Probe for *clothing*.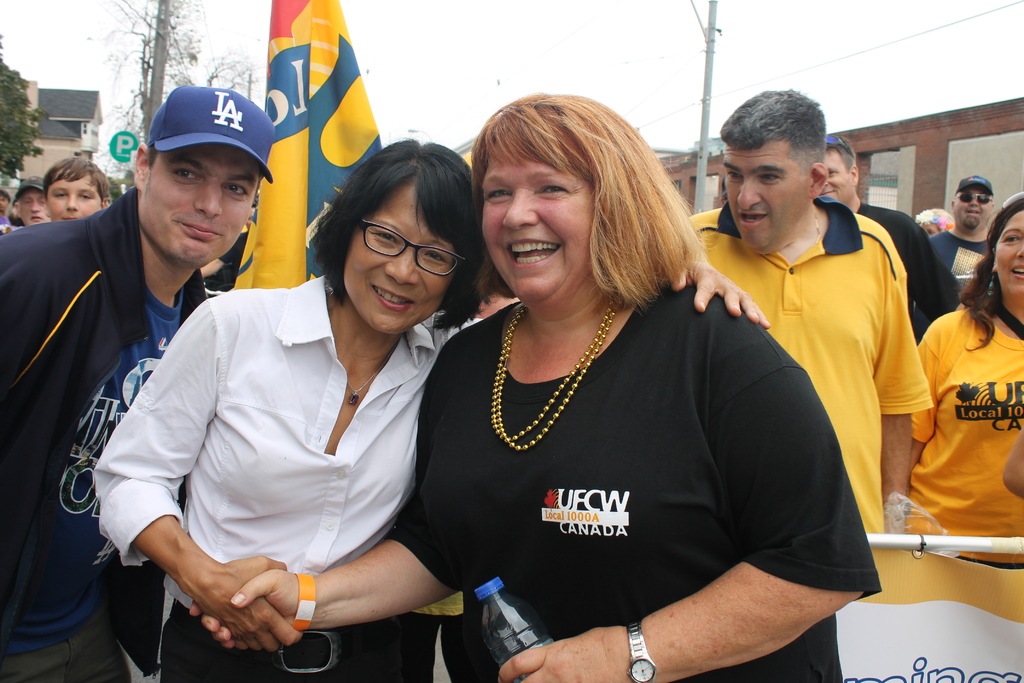
Probe result: 865, 199, 956, 320.
